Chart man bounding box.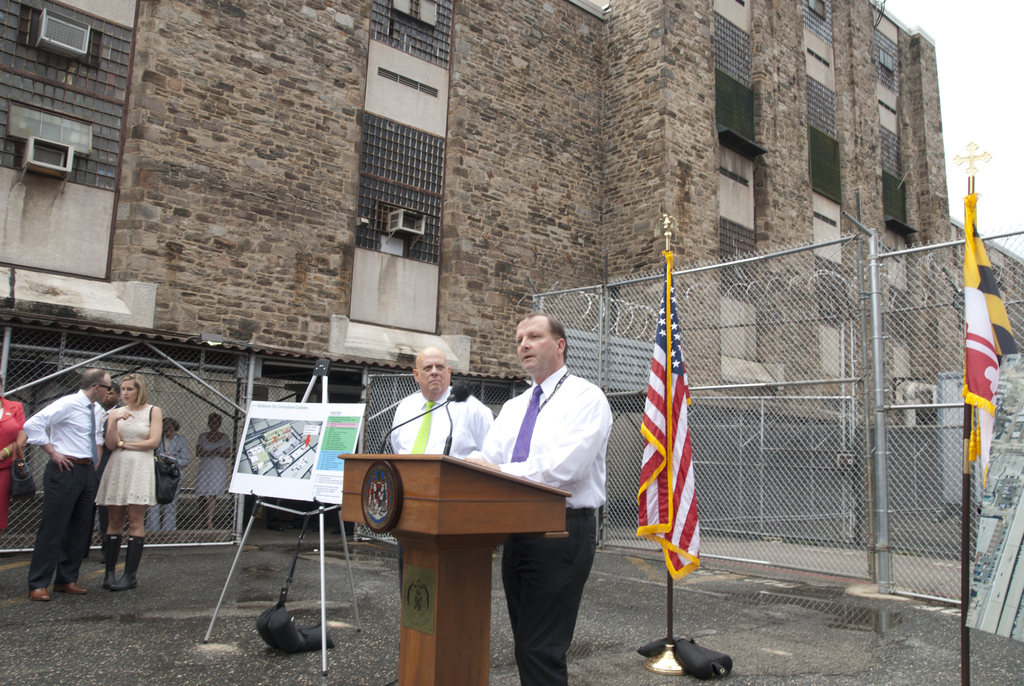
Charted: (391,343,493,458).
